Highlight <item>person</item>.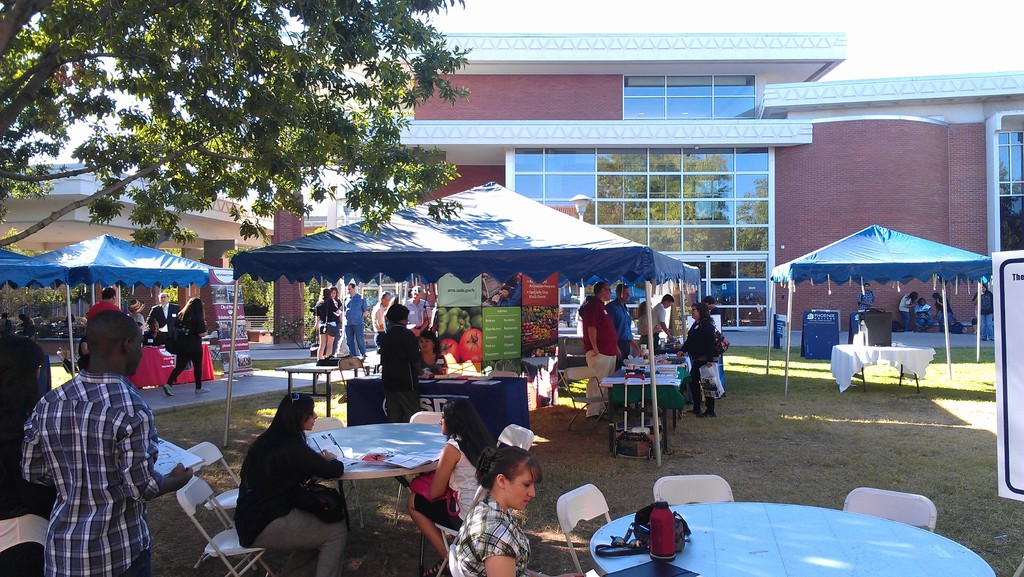
Highlighted region: <box>707,295,731,399</box>.
